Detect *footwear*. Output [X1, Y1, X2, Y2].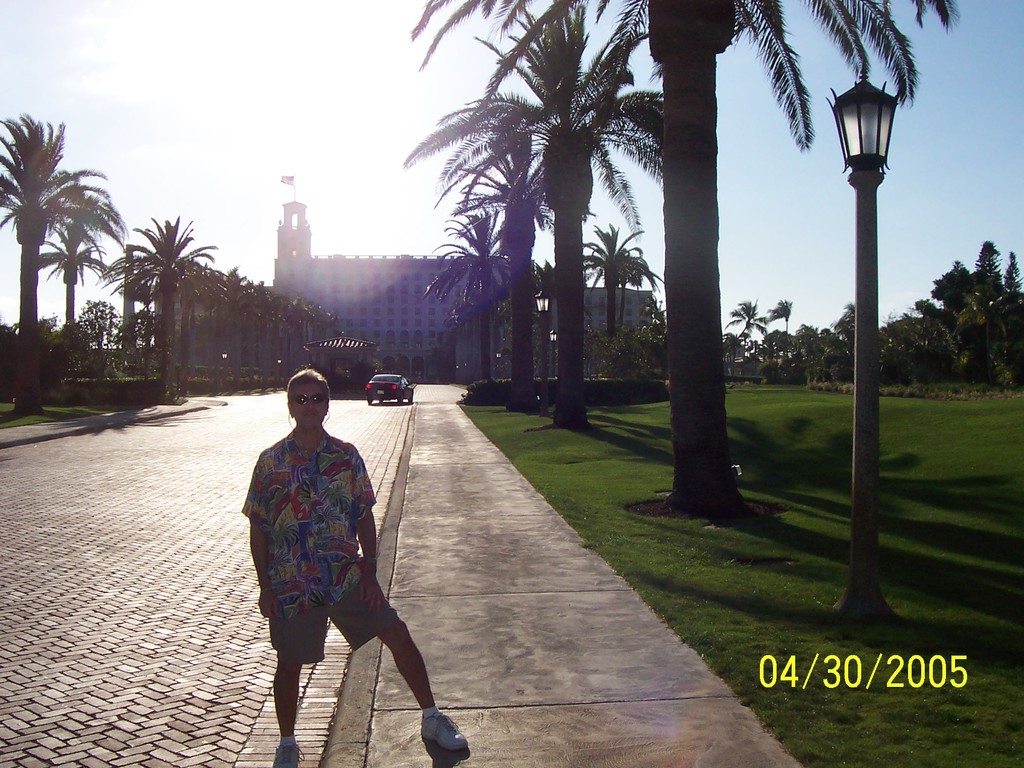
[426, 706, 468, 746].
